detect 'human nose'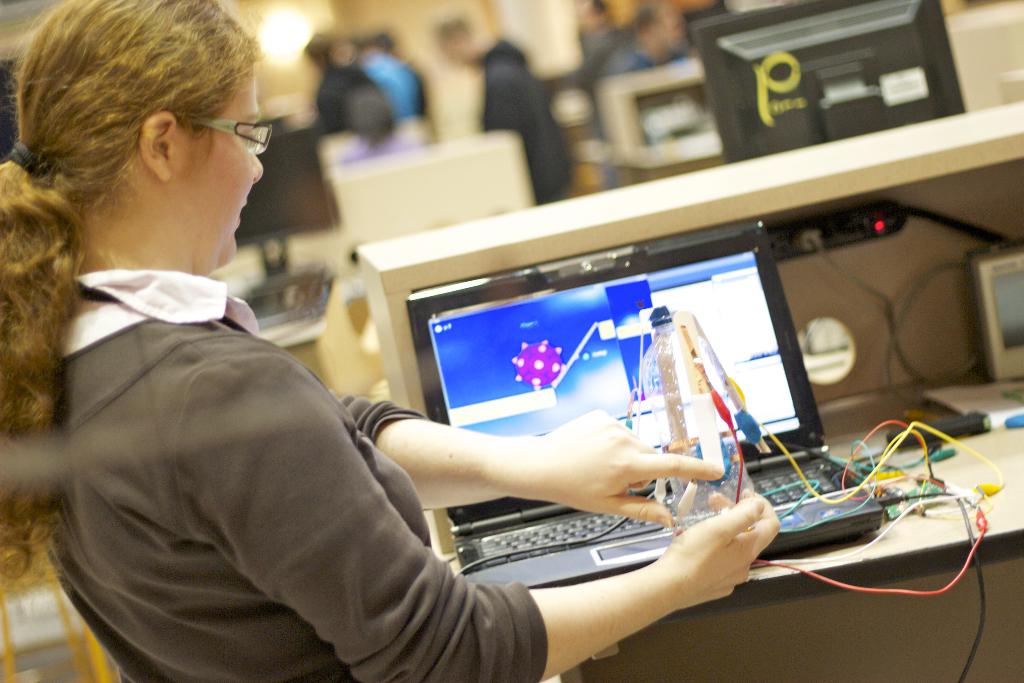
(x1=248, y1=147, x2=266, y2=188)
